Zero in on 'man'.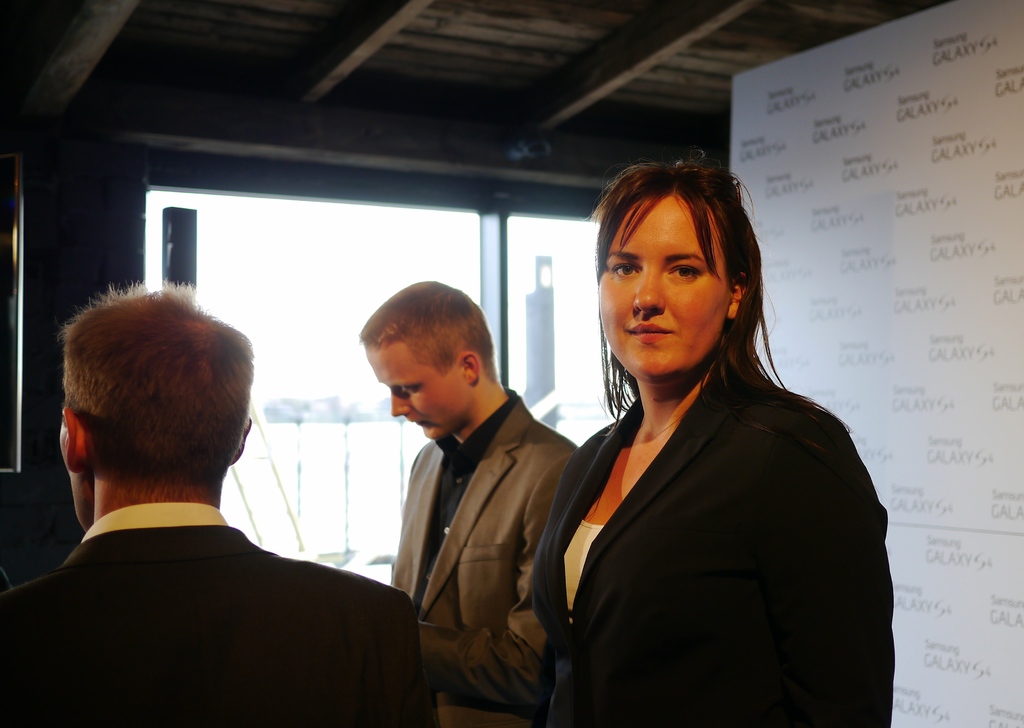
Zeroed in: <box>353,282,579,727</box>.
